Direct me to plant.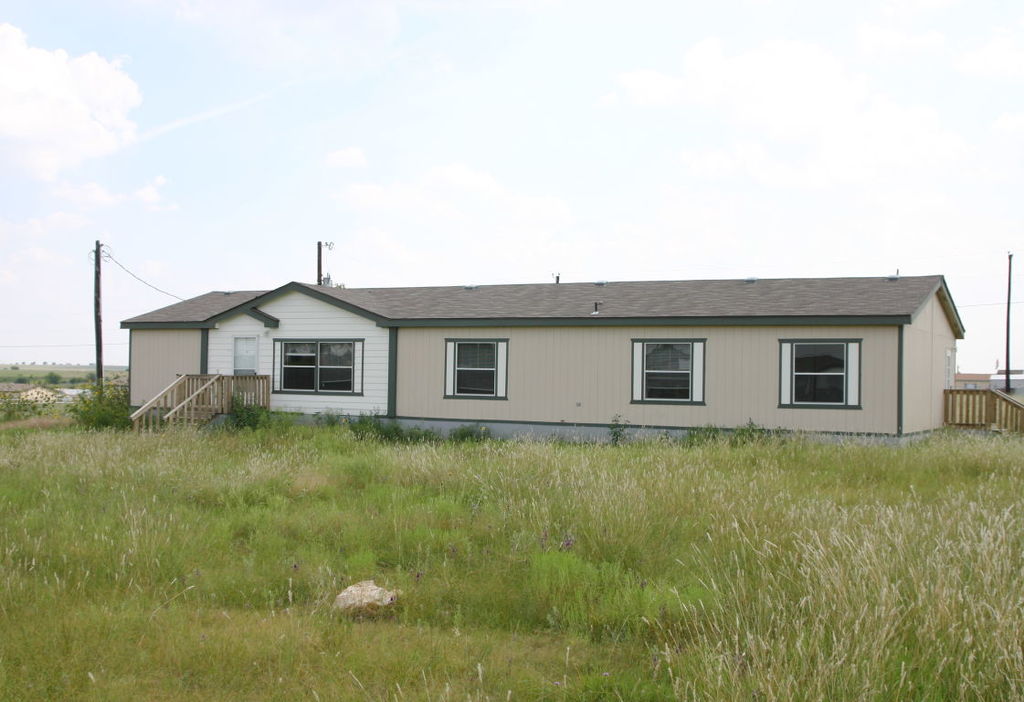
Direction: [674,418,723,454].
